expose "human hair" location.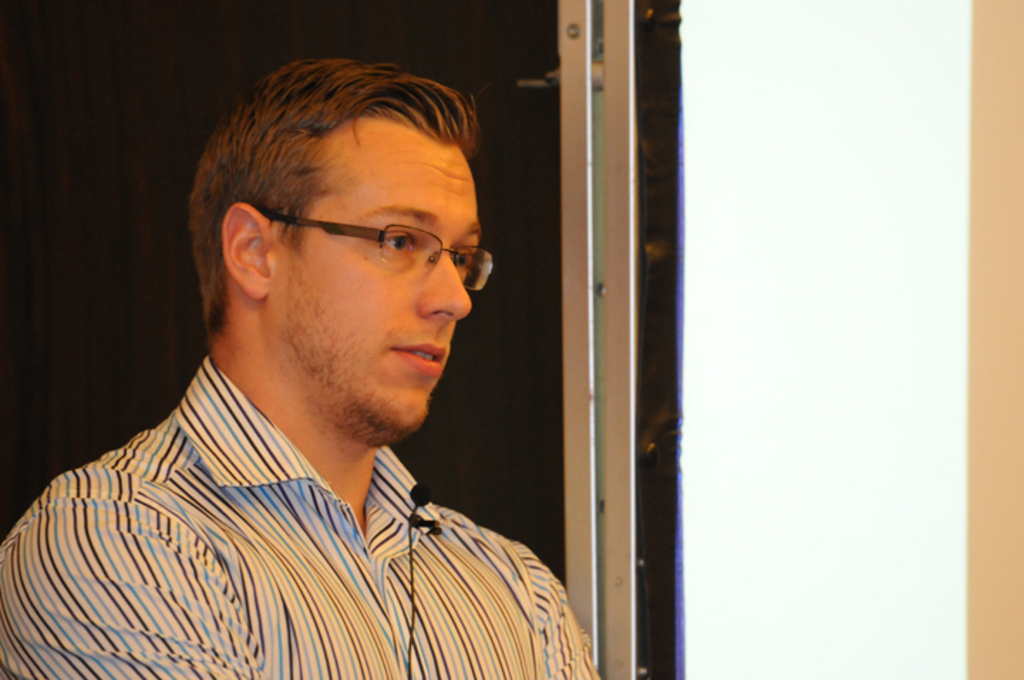
Exposed at 168/61/472/344.
